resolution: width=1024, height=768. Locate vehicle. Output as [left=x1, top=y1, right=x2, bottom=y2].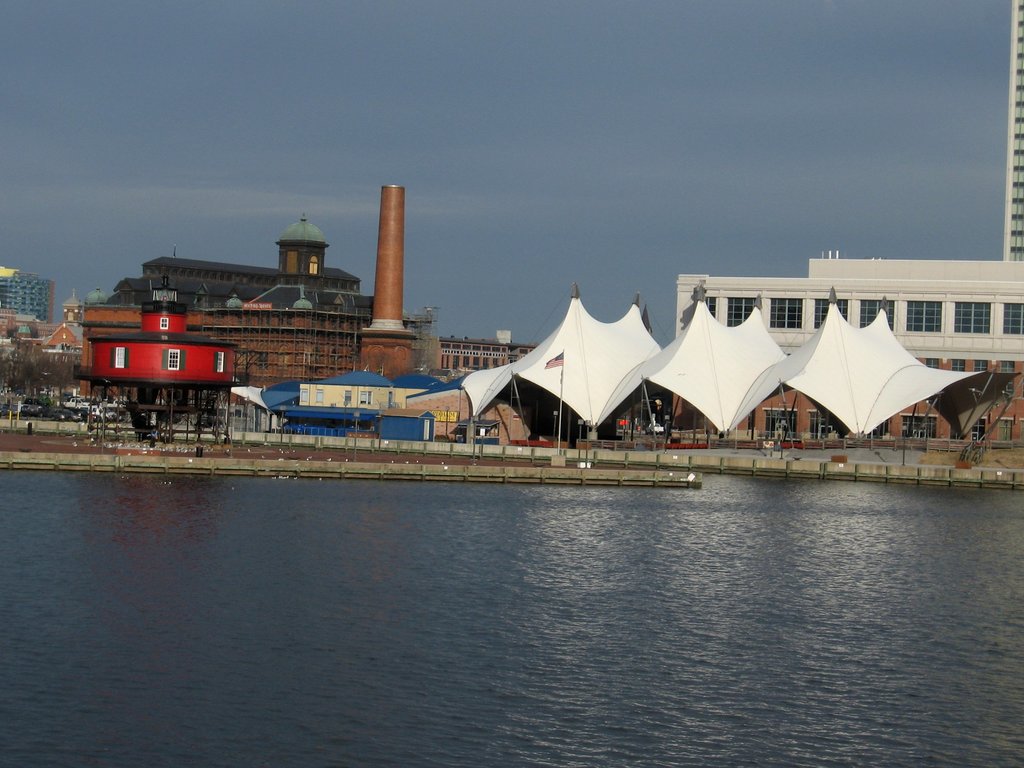
[left=89, top=401, right=127, bottom=426].
